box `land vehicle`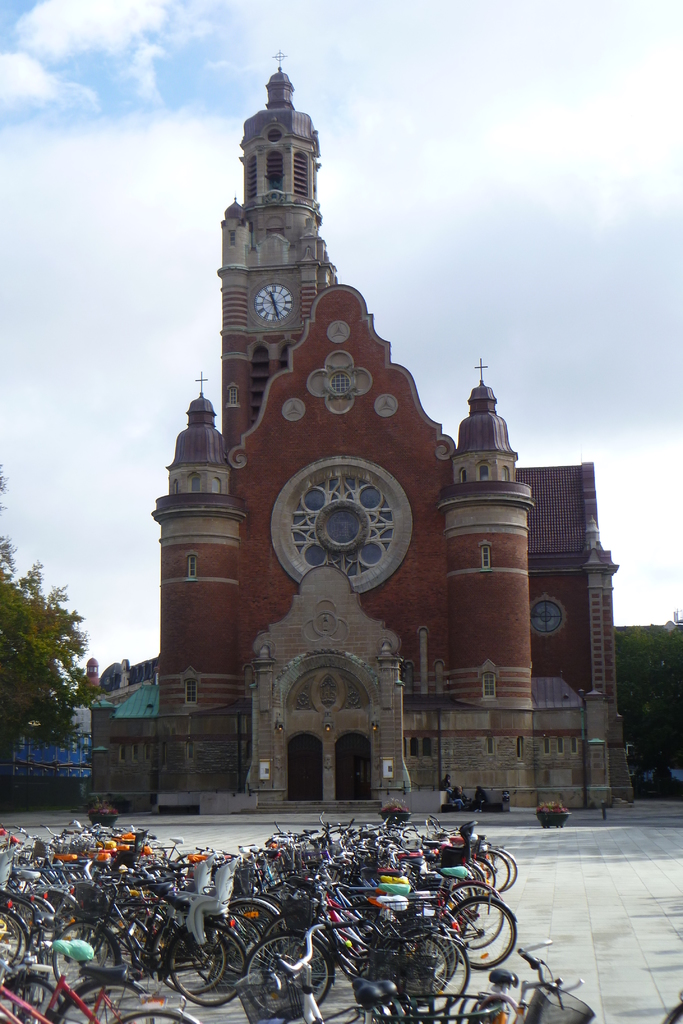
<box>227,924,516,1023</box>
